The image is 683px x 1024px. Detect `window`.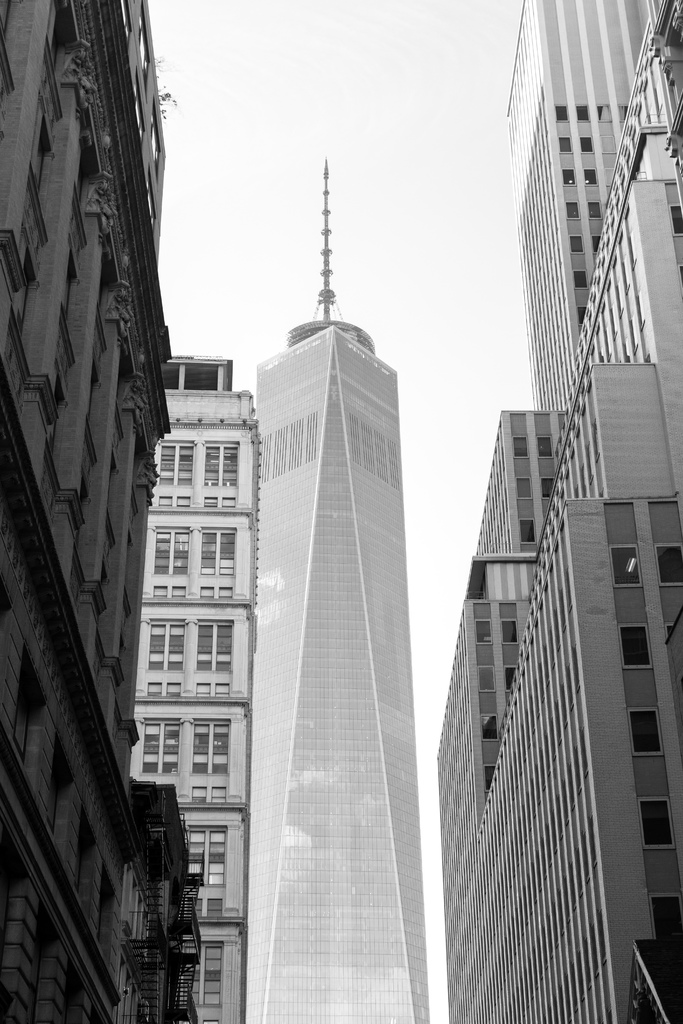
Detection: locate(632, 708, 666, 759).
